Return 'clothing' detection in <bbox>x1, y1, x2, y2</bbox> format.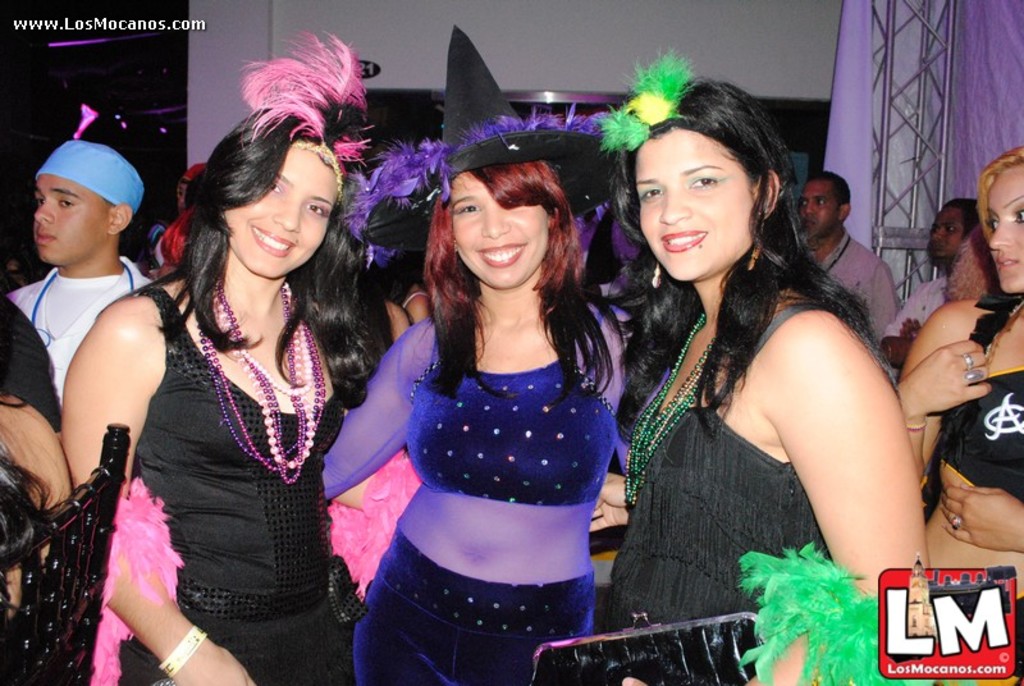
<bbox>91, 283, 370, 685</bbox>.
